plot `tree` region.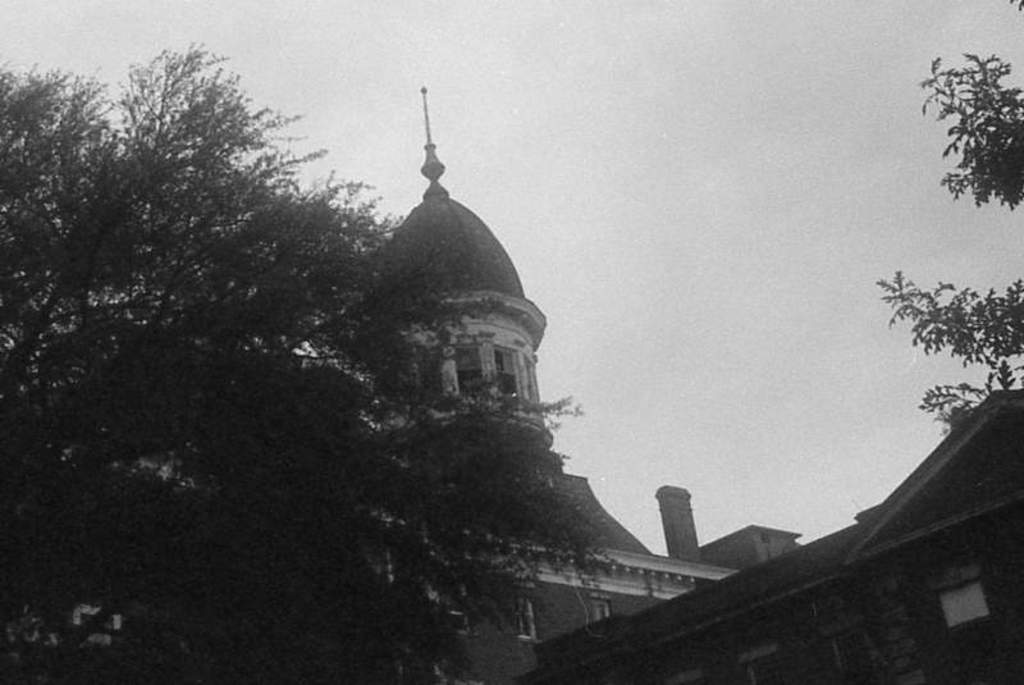
Plotted at box=[876, 0, 1023, 451].
